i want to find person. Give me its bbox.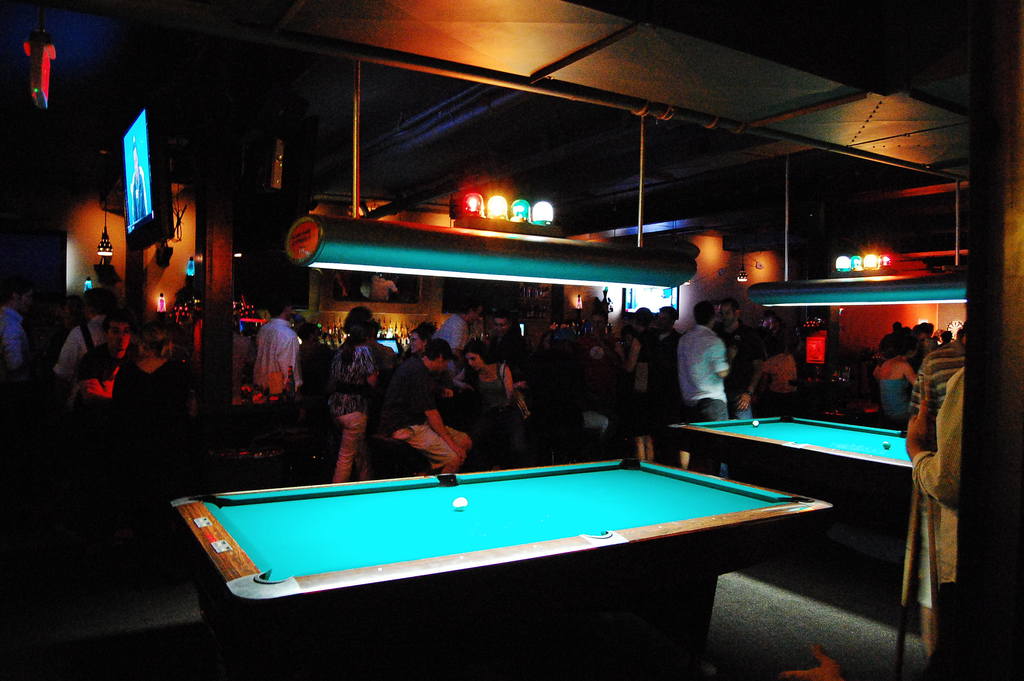
bbox=[440, 297, 483, 343].
